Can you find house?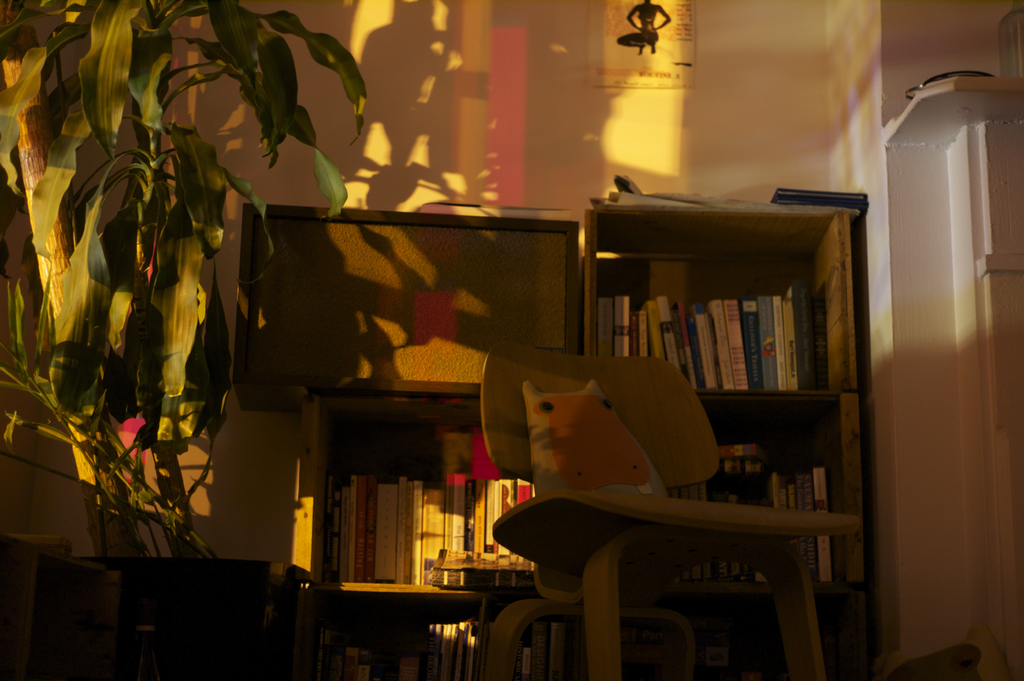
Yes, bounding box: BBox(0, 0, 1023, 680).
